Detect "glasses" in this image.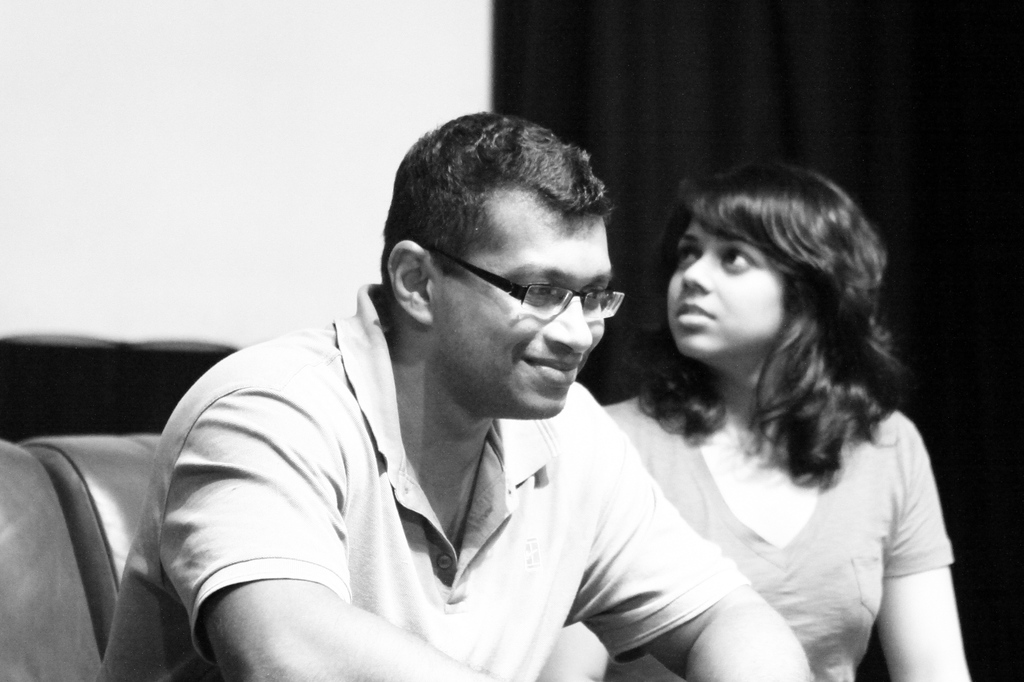
Detection: region(416, 253, 631, 333).
